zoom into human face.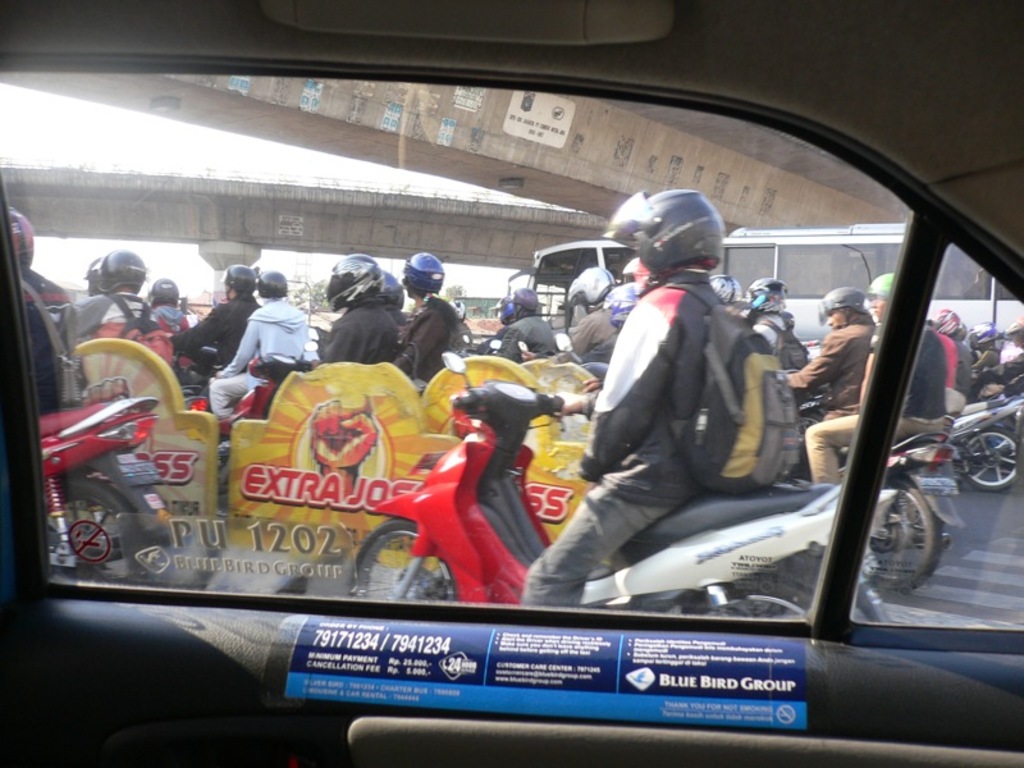
Zoom target: bbox=(865, 285, 886, 325).
